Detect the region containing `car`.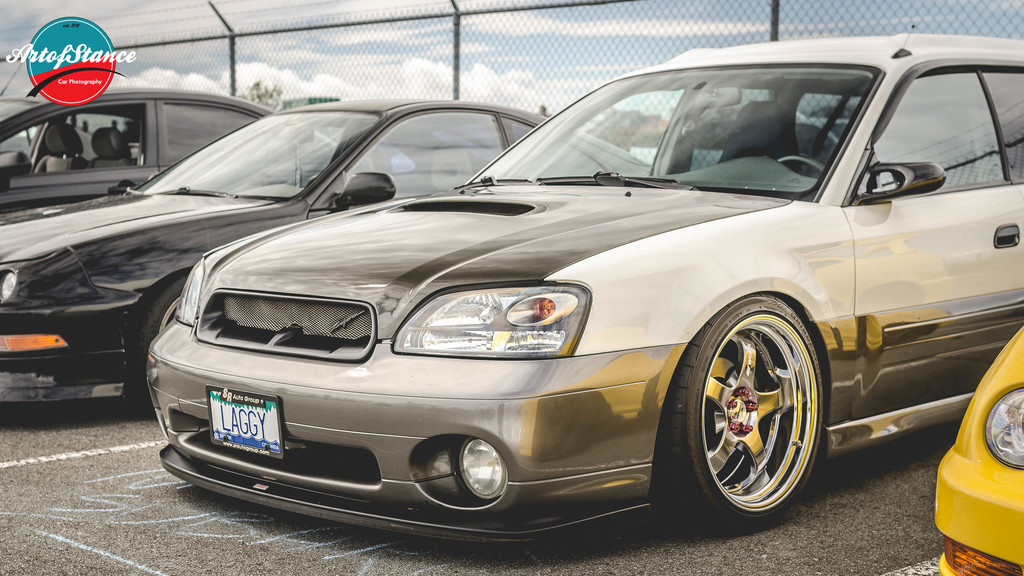
locate(924, 319, 1023, 575).
